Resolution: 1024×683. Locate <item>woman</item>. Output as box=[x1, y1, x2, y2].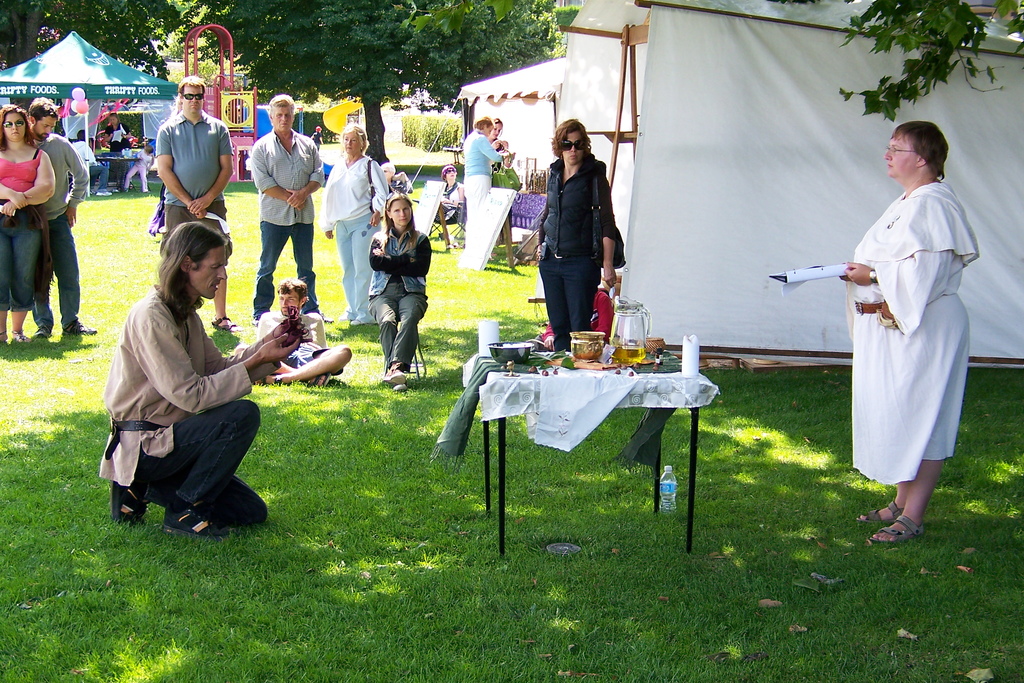
box=[428, 163, 463, 224].
